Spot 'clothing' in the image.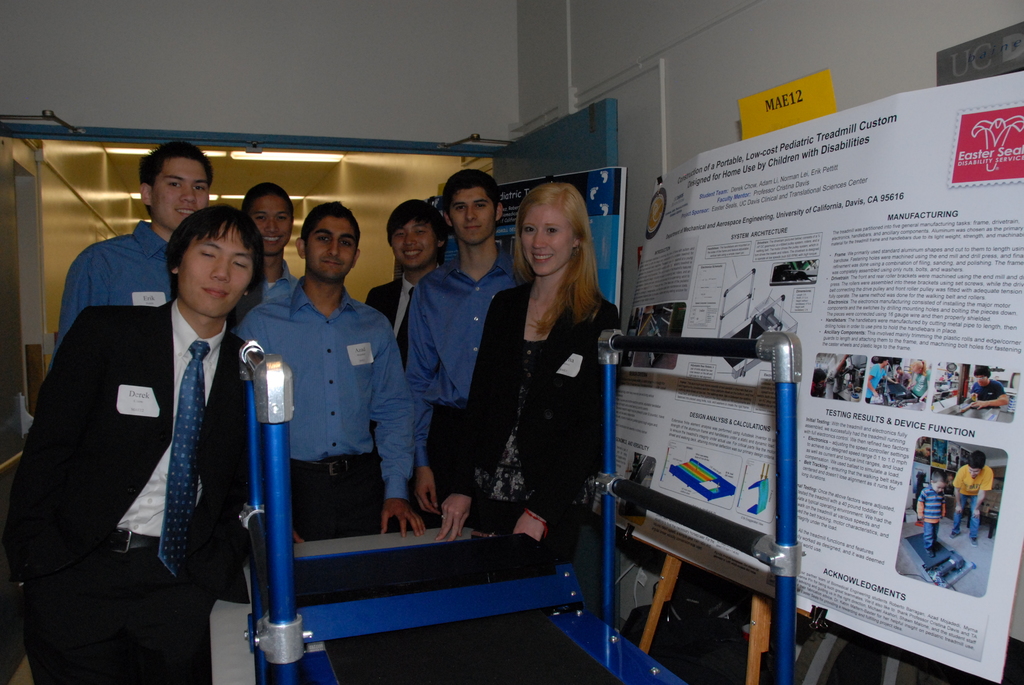
'clothing' found at <region>367, 270, 417, 361</region>.
